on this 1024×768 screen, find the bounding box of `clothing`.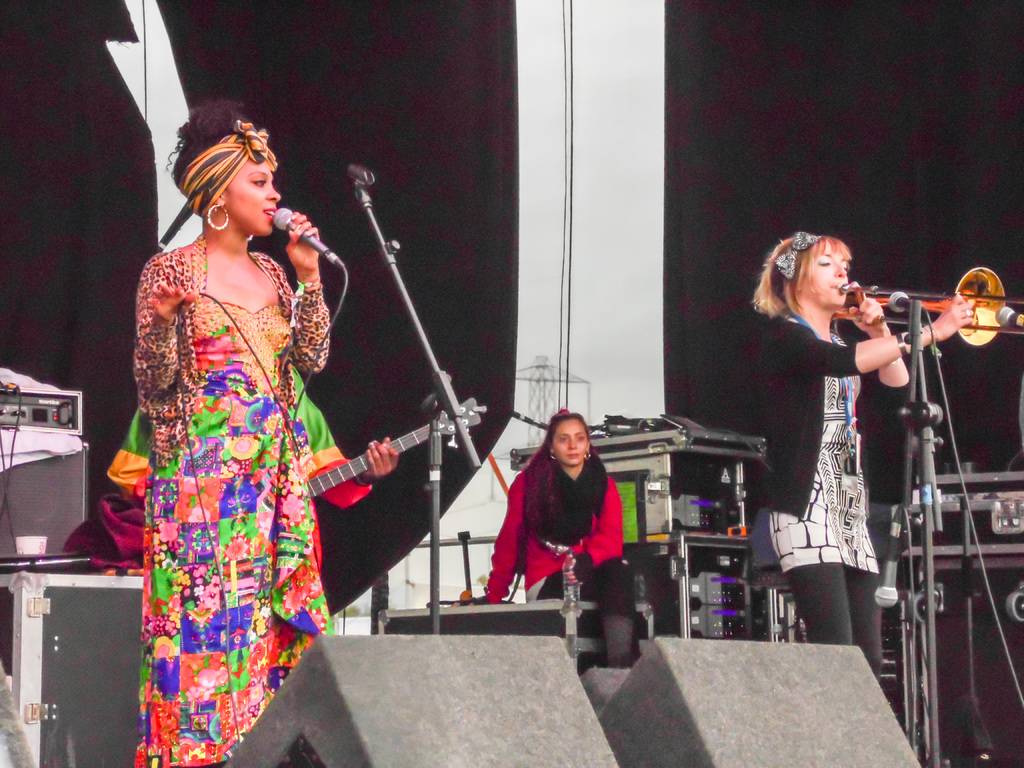
Bounding box: (65,366,371,569).
